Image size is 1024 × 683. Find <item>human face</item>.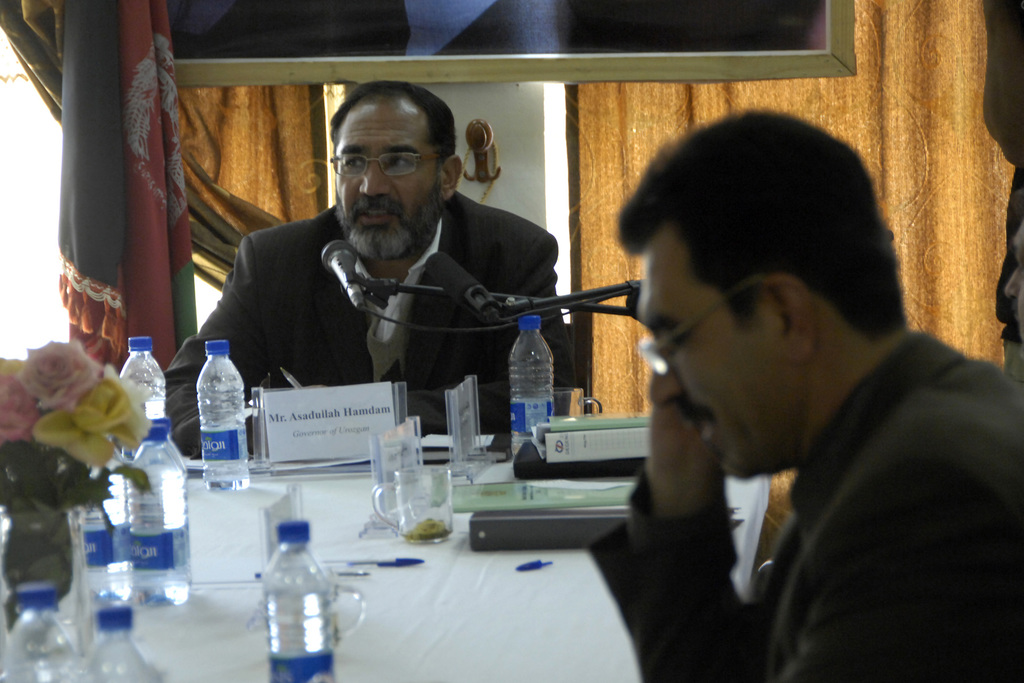
{"left": 1002, "top": 220, "right": 1023, "bottom": 336}.
